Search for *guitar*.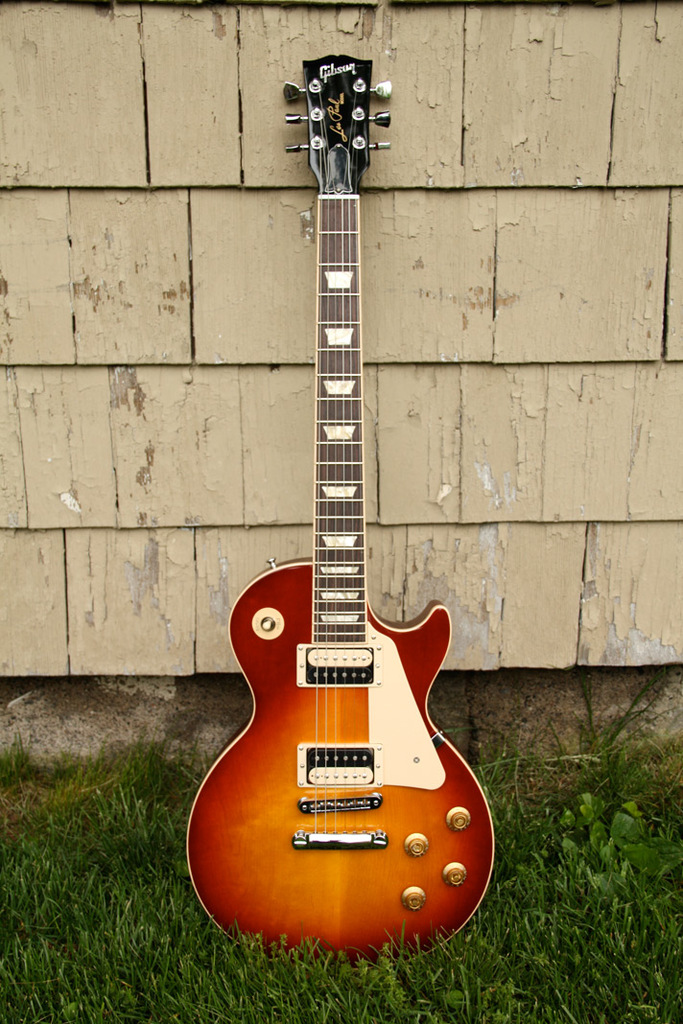
Found at [192,56,500,943].
